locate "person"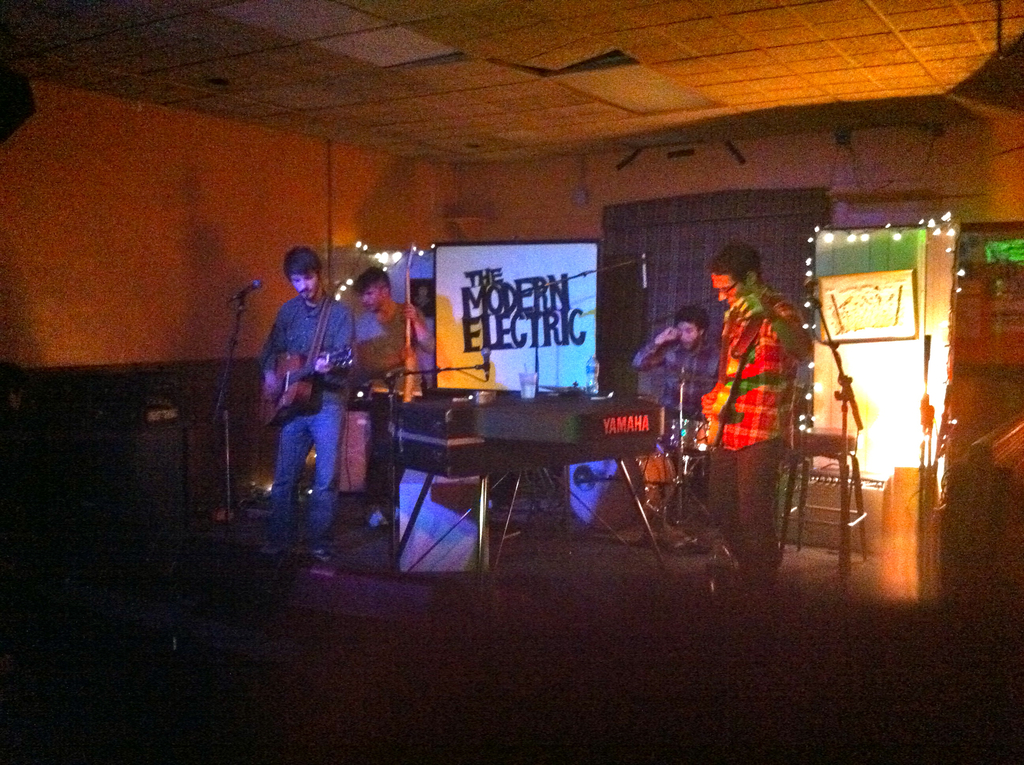
<region>701, 239, 812, 603</region>
